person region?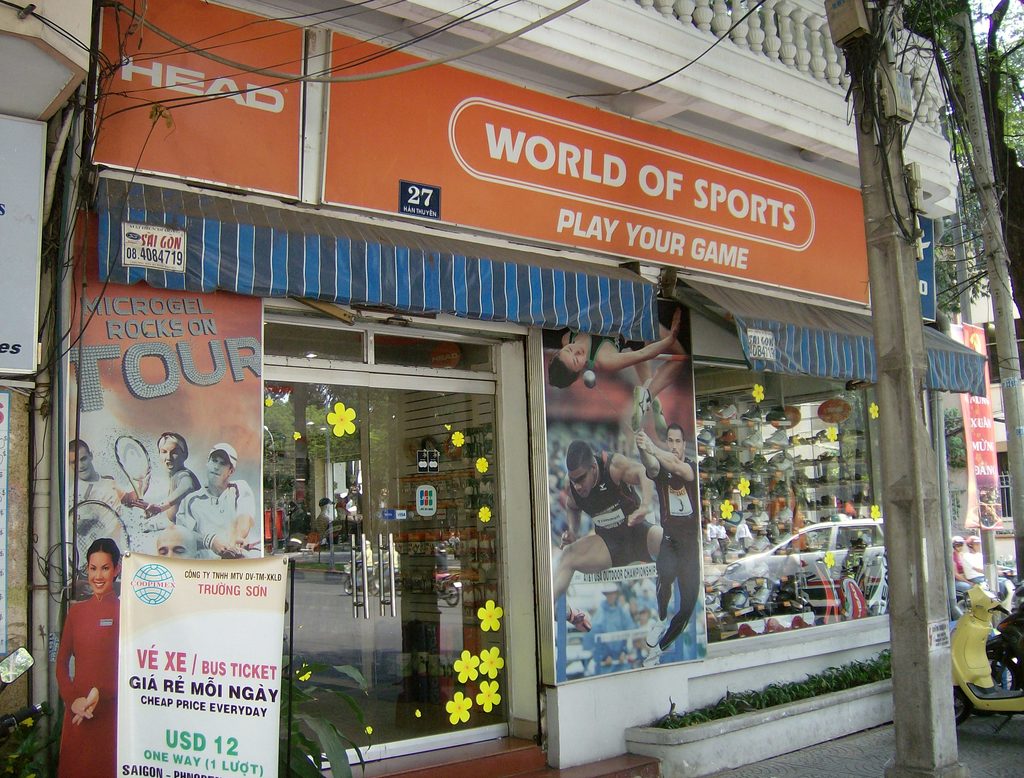
locate(186, 437, 256, 563)
